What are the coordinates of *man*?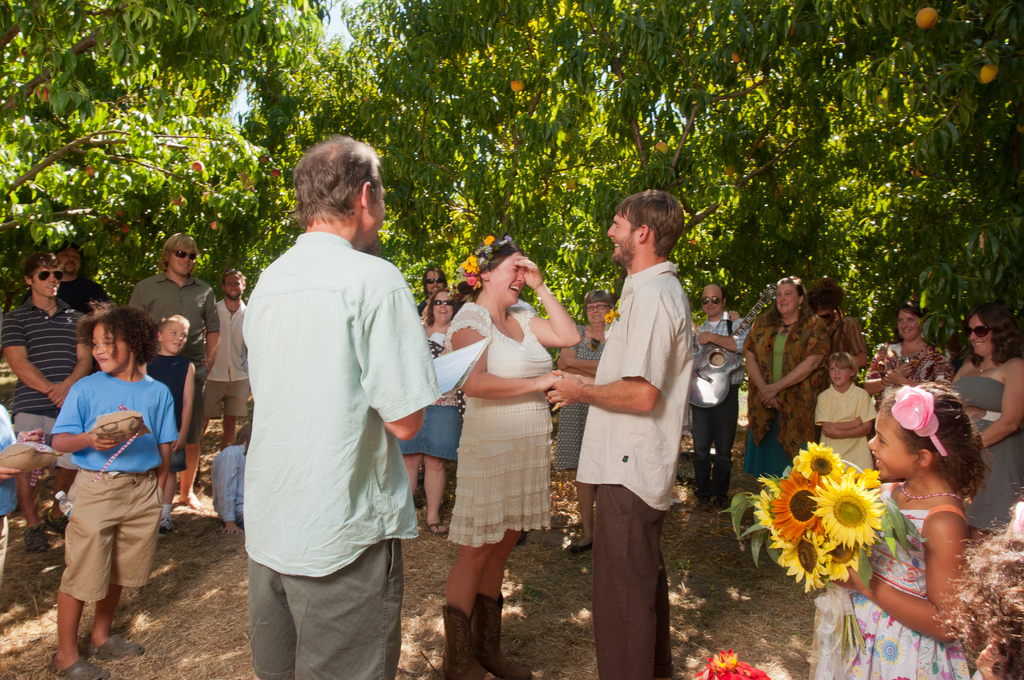
[816, 286, 868, 376].
